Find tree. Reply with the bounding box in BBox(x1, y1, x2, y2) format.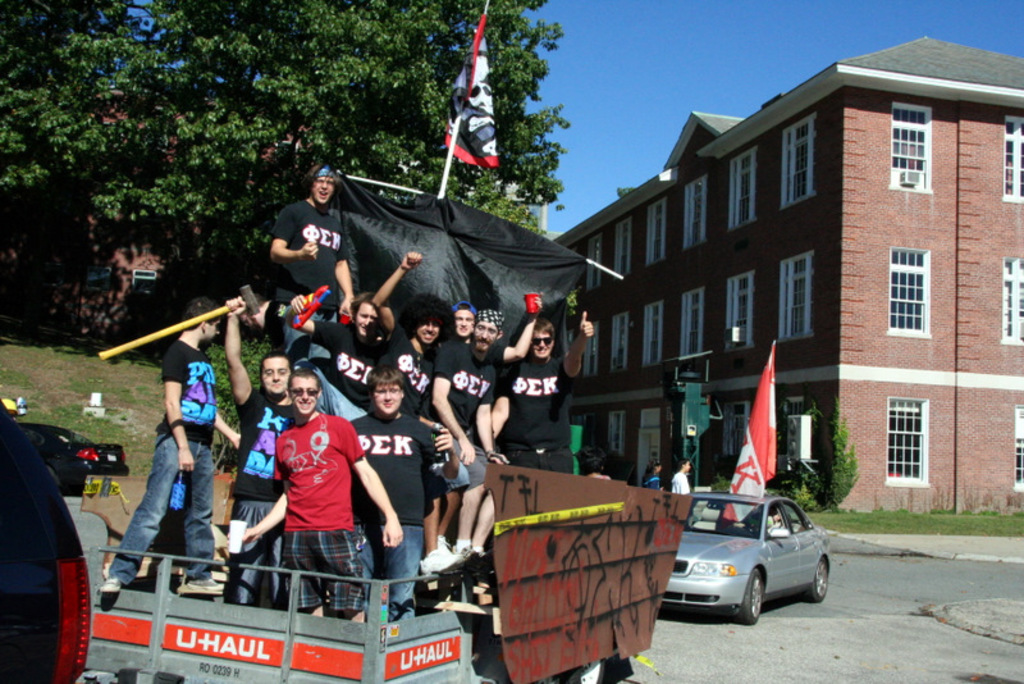
BBox(0, 0, 573, 383).
